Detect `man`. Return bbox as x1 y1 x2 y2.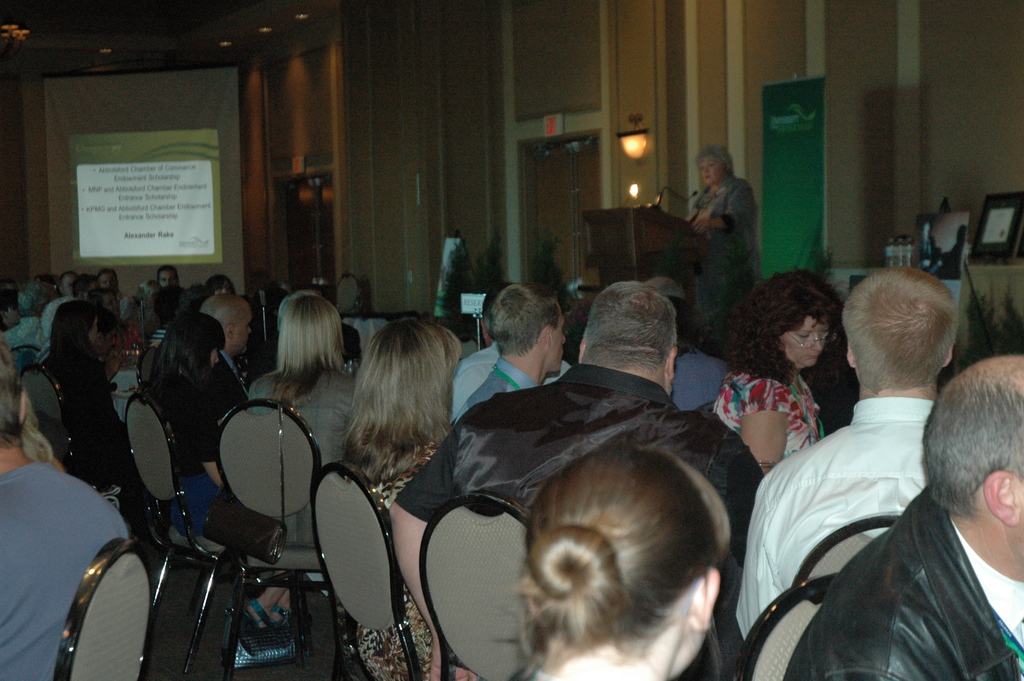
781 353 1023 680.
